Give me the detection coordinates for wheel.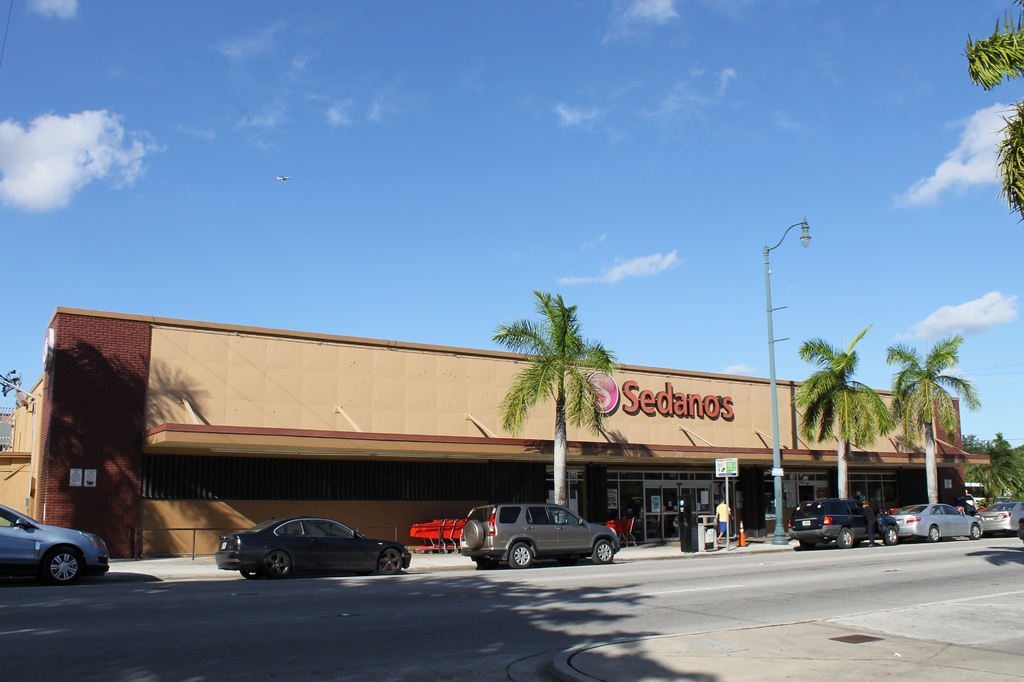
box=[379, 548, 403, 574].
